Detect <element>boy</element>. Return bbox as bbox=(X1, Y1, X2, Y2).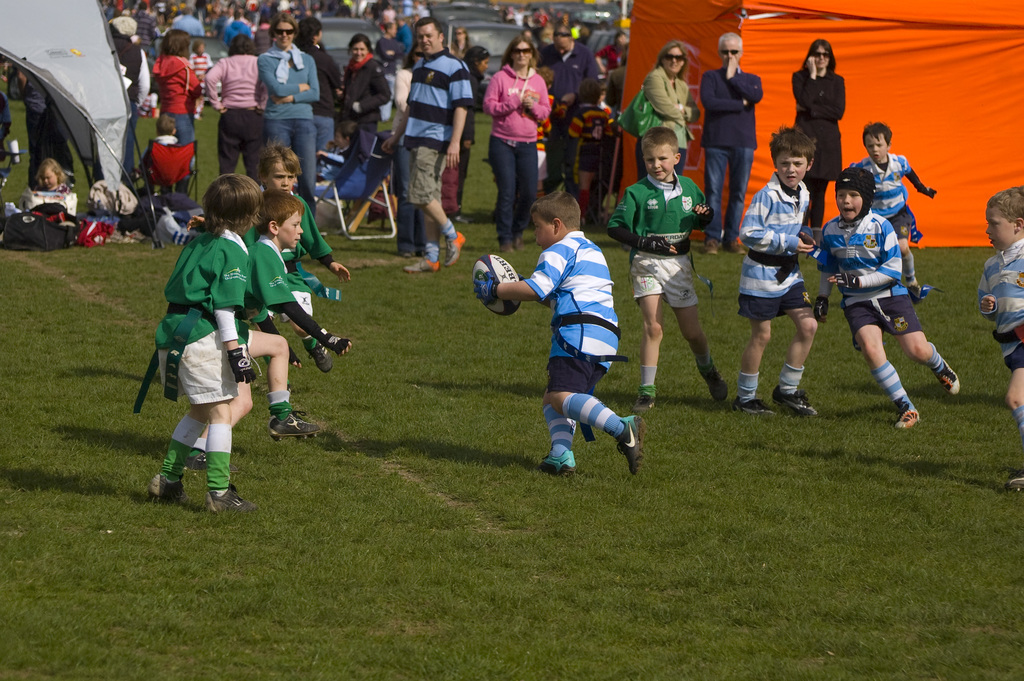
bbox=(571, 83, 610, 216).
